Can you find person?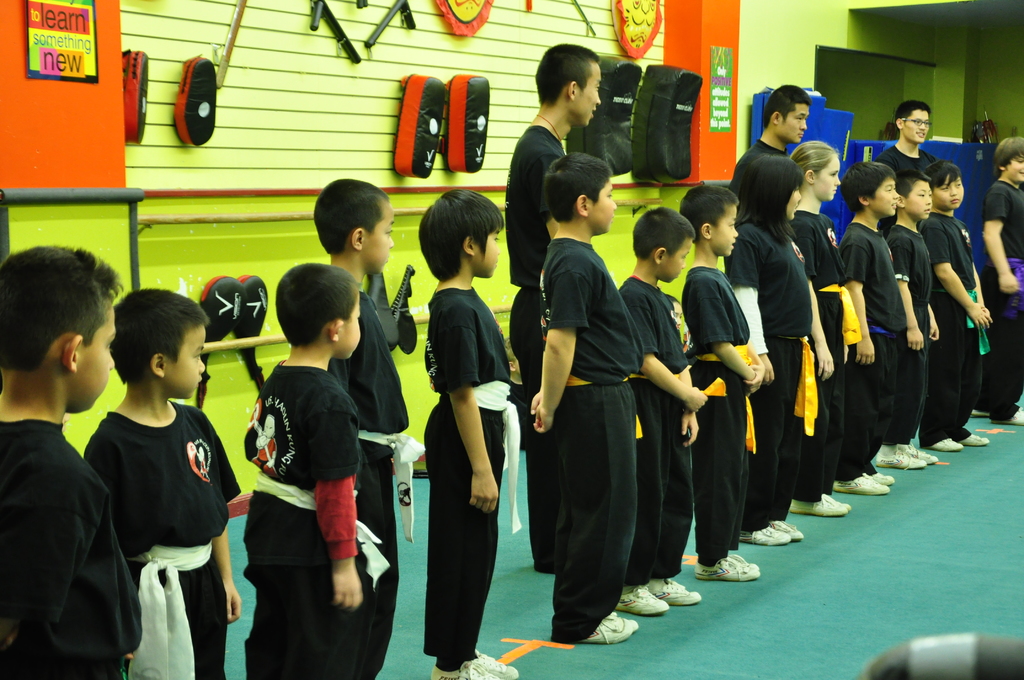
Yes, bounding box: bbox=(86, 278, 244, 679).
